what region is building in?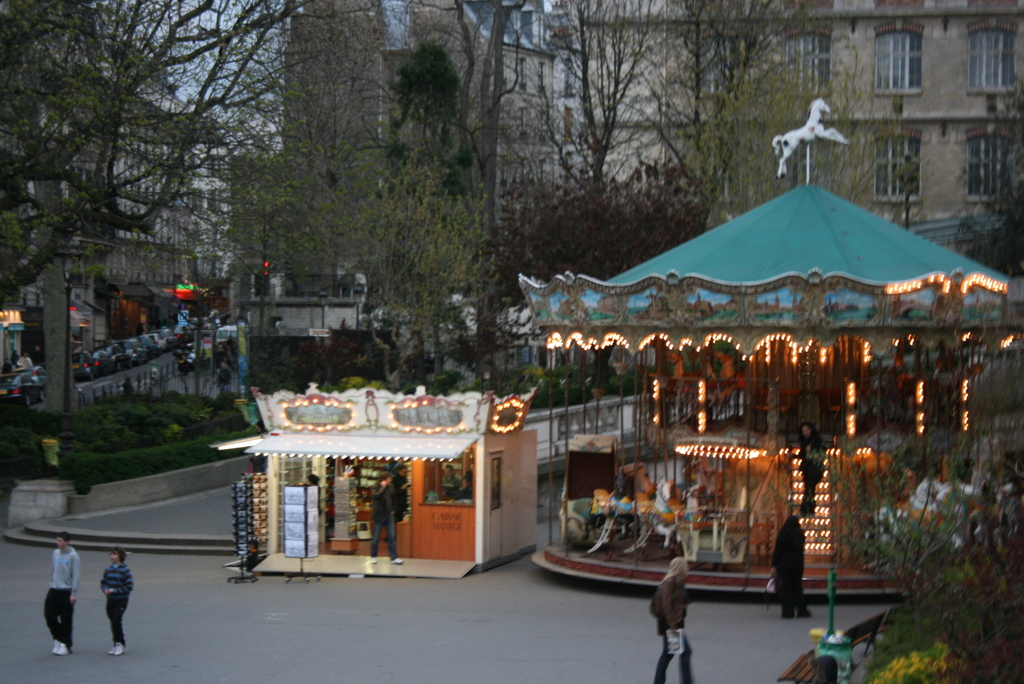
x1=0 y1=0 x2=197 y2=367.
